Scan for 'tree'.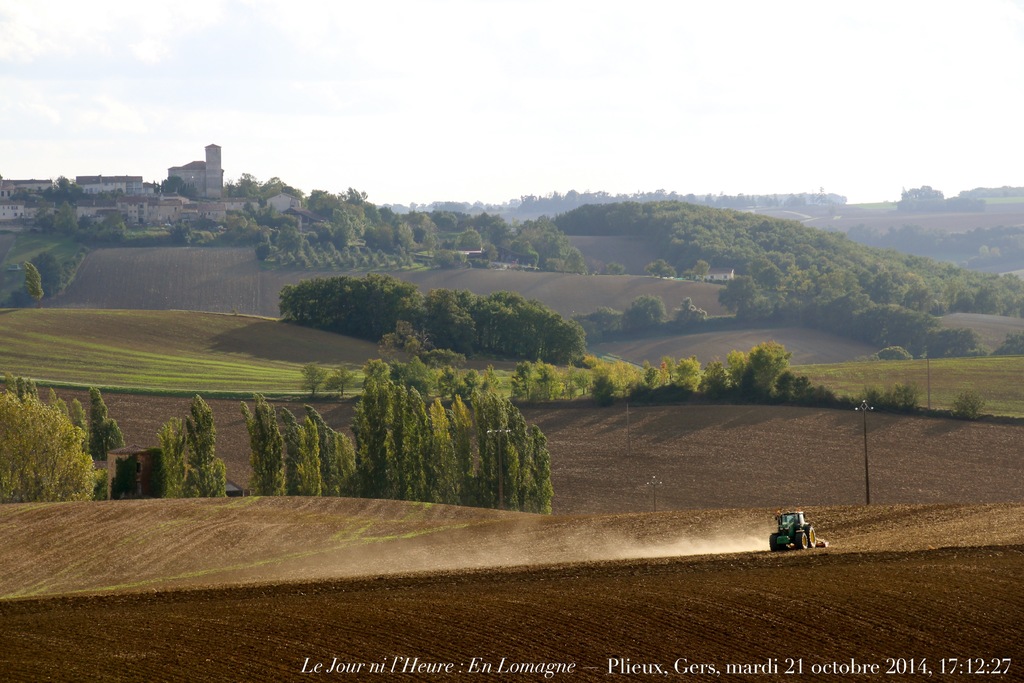
Scan result: select_region(180, 392, 231, 502).
